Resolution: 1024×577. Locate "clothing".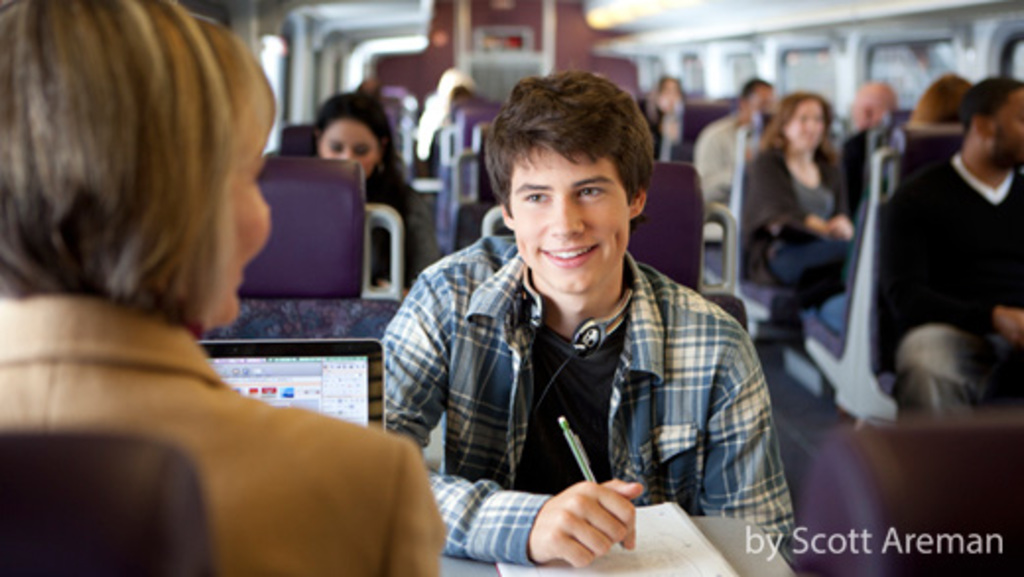
BBox(697, 106, 764, 252).
